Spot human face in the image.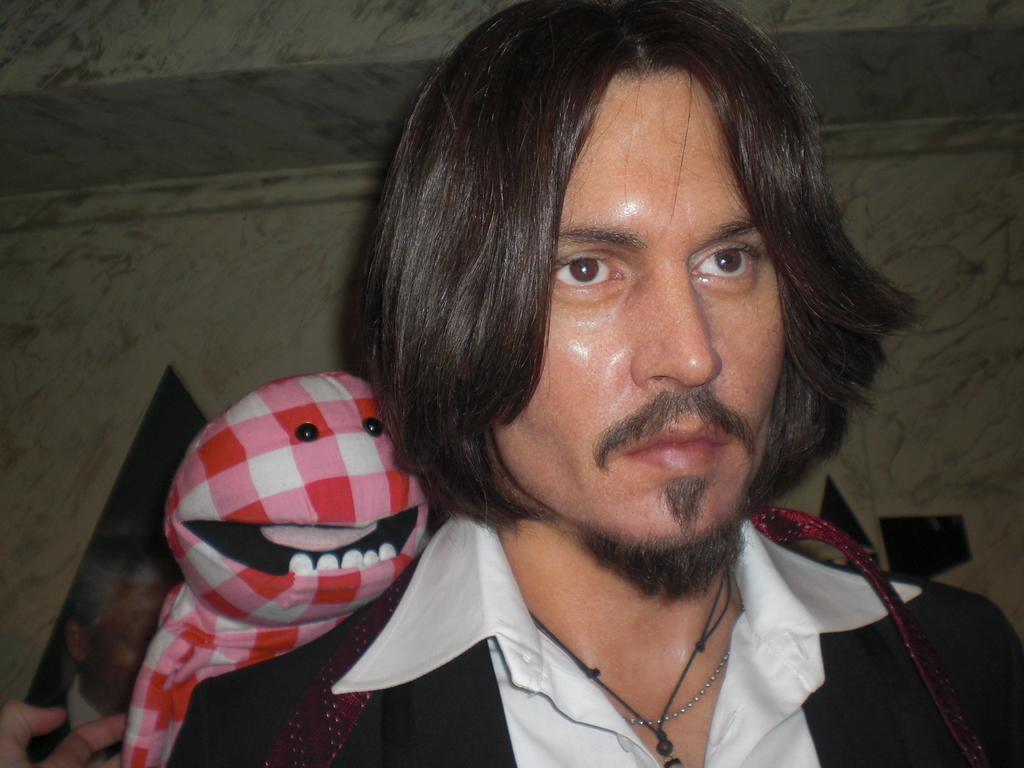
human face found at [493, 64, 786, 544].
